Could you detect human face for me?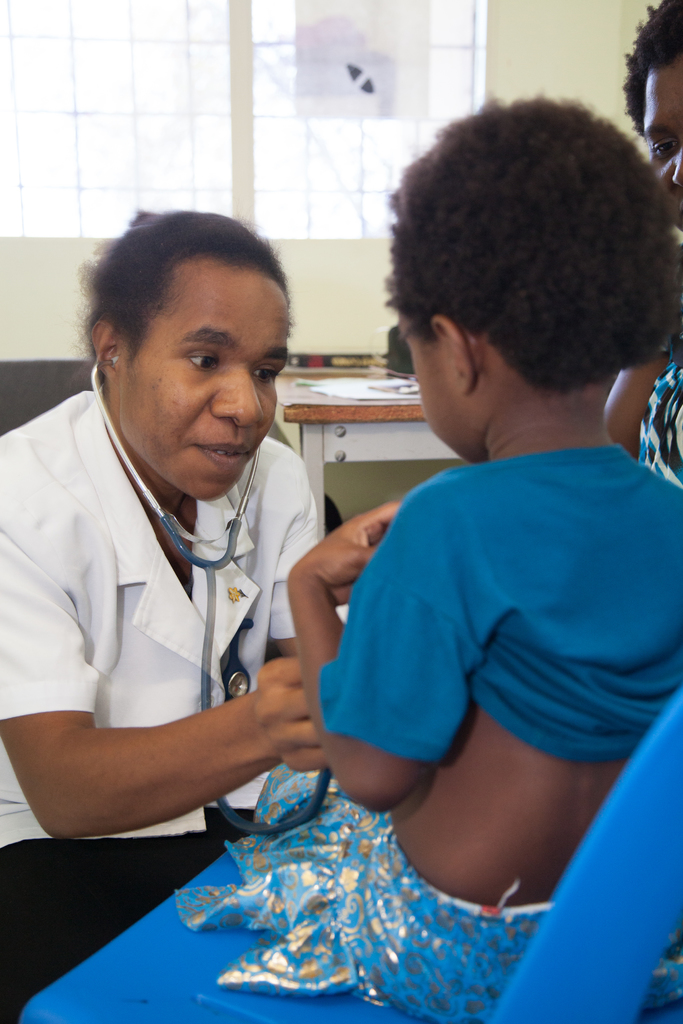
Detection result: locate(643, 57, 682, 206).
